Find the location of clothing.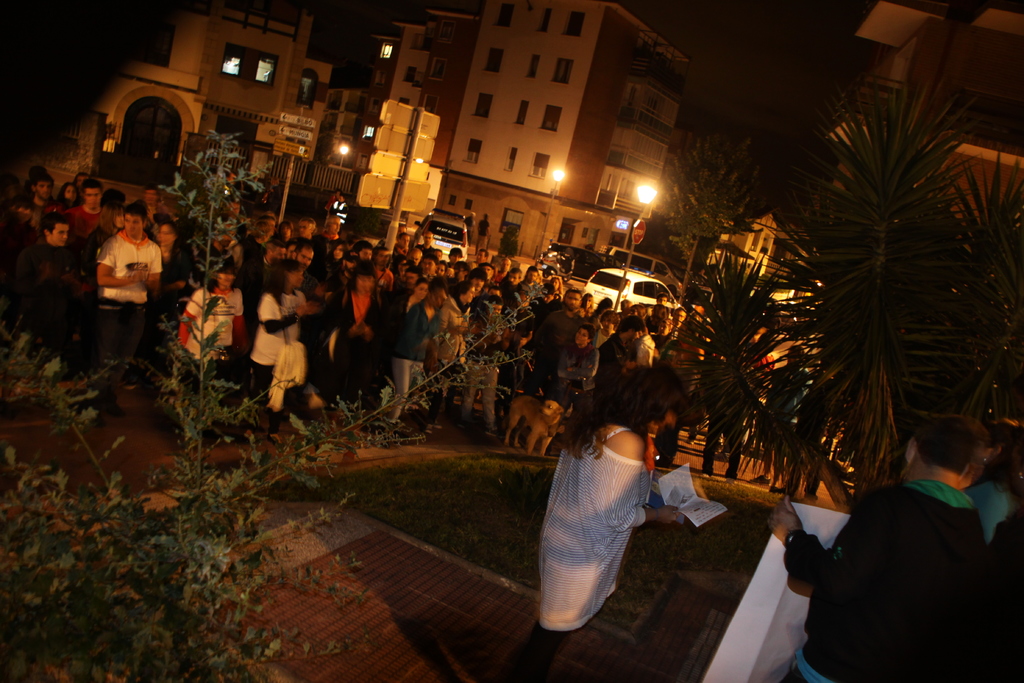
Location: x1=637 y1=329 x2=658 y2=367.
